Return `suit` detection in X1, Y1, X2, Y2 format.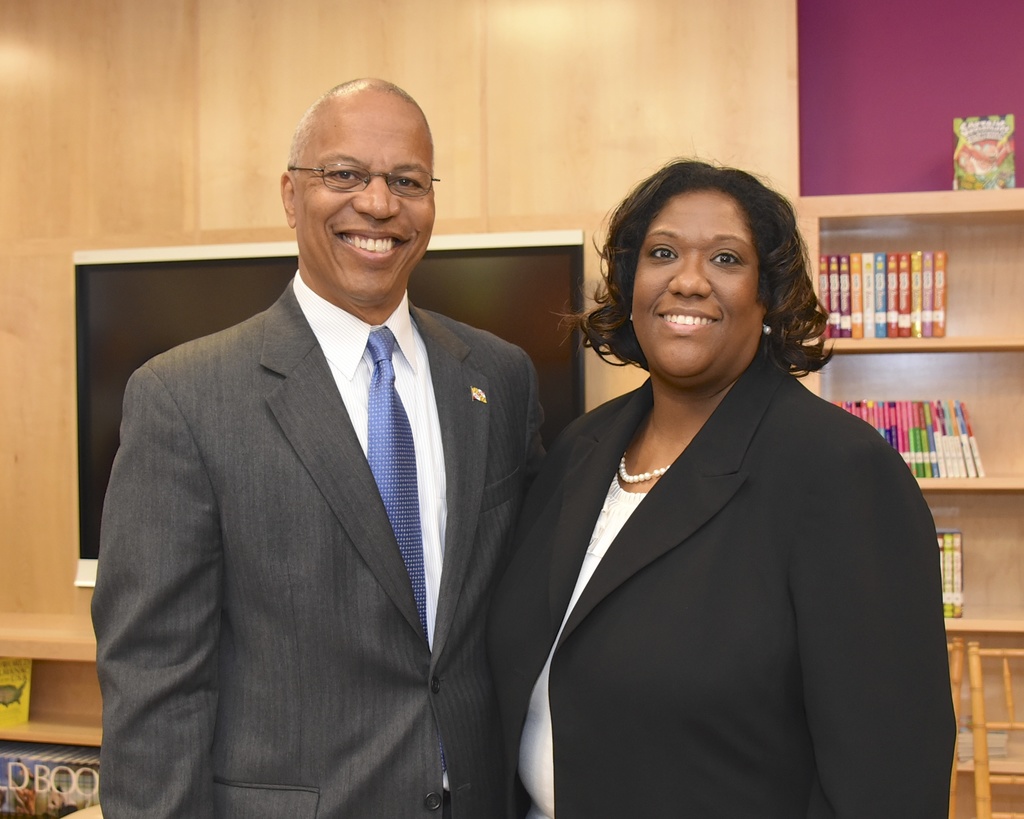
456, 236, 968, 803.
